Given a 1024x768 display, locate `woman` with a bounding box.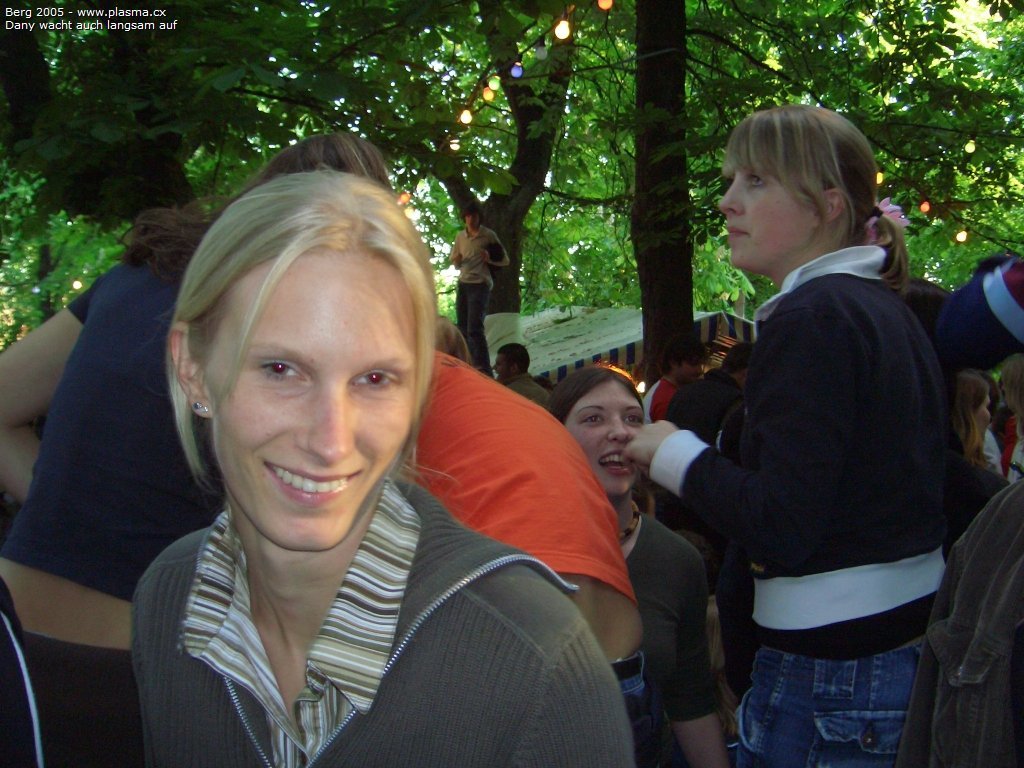
Located: pyautogui.locateOnScreen(0, 121, 398, 764).
